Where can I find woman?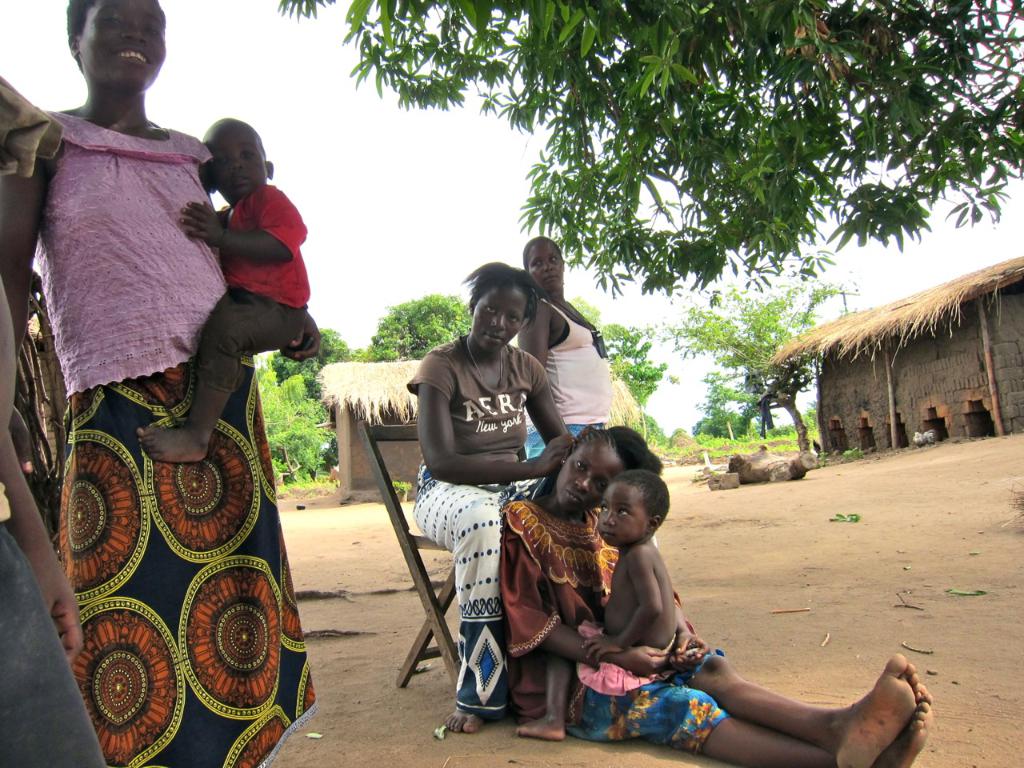
You can find it at {"x1": 11, "y1": 8, "x2": 286, "y2": 736}.
